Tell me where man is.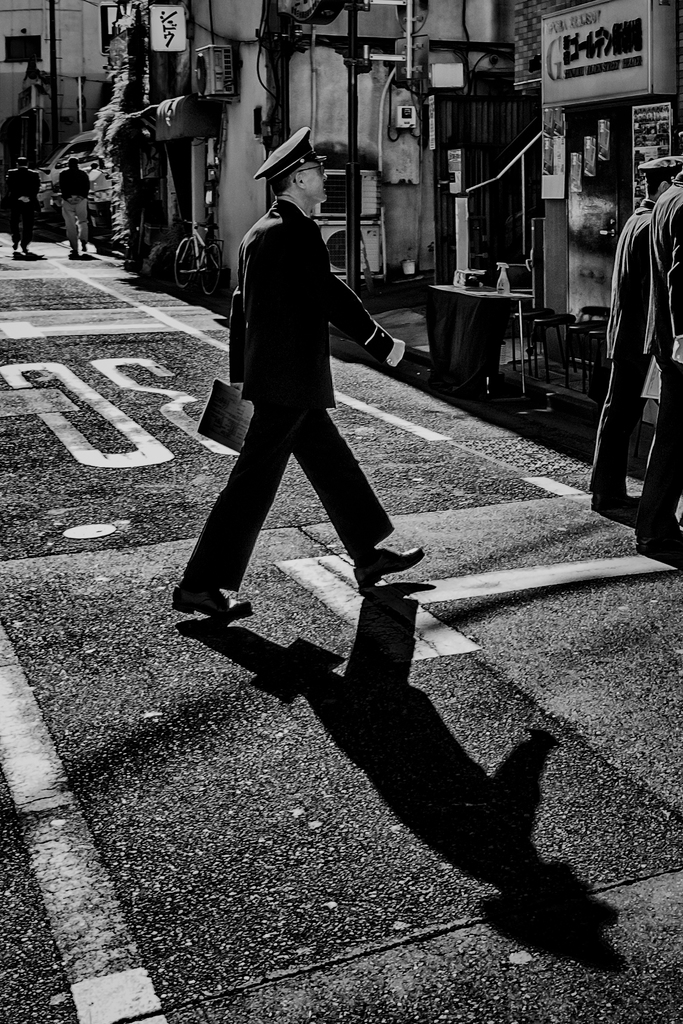
man is at bbox=[187, 101, 415, 680].
